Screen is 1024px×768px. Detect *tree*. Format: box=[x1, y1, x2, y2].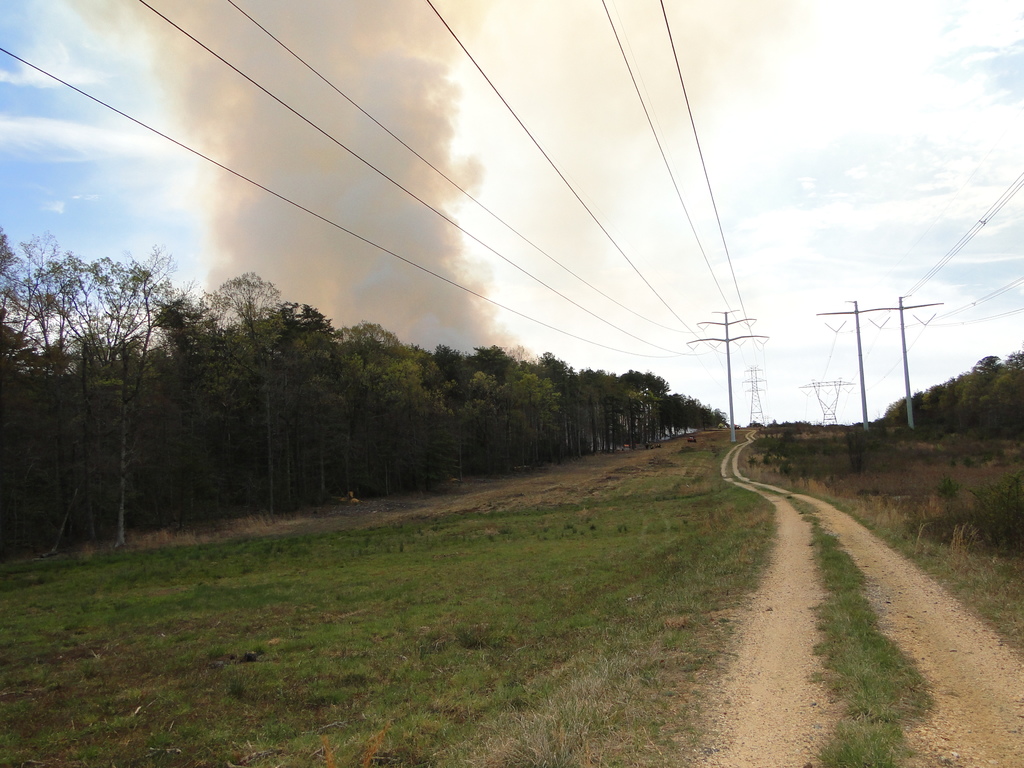
box=[0, 233, 86, 538].
